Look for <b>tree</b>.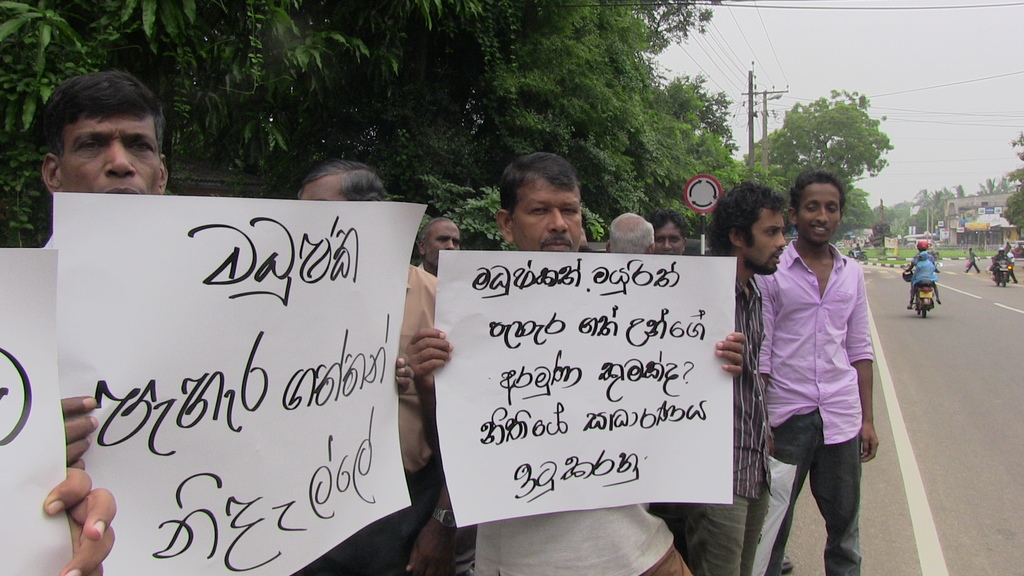
Found: rect(440, 0, 714, 232).
